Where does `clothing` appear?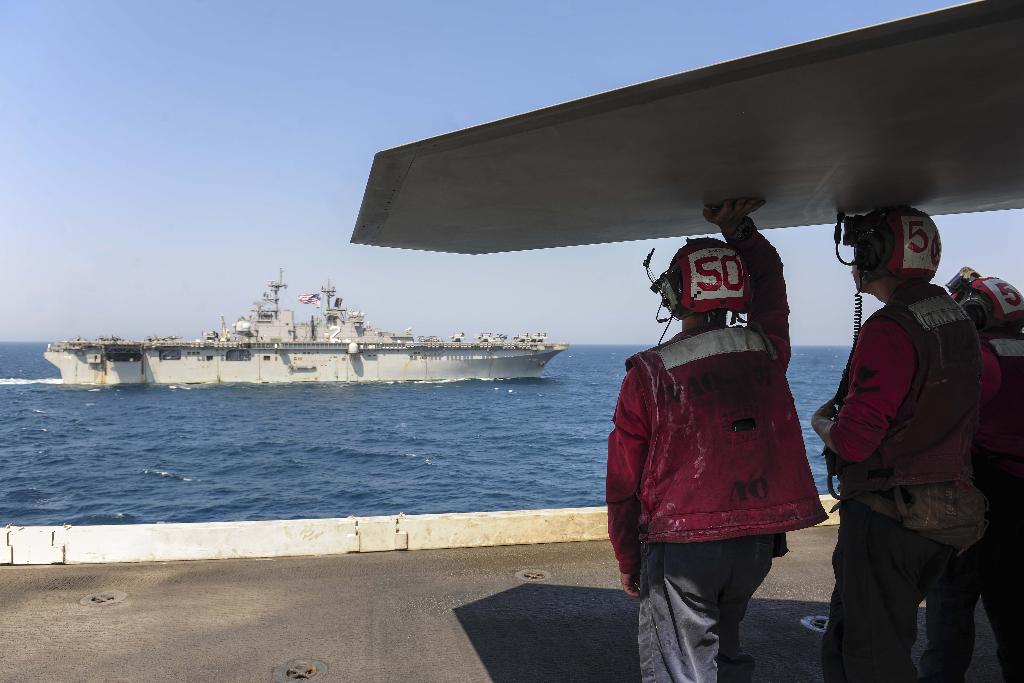
Appears at x1=607, y1=322, x2=822, y2=682.
